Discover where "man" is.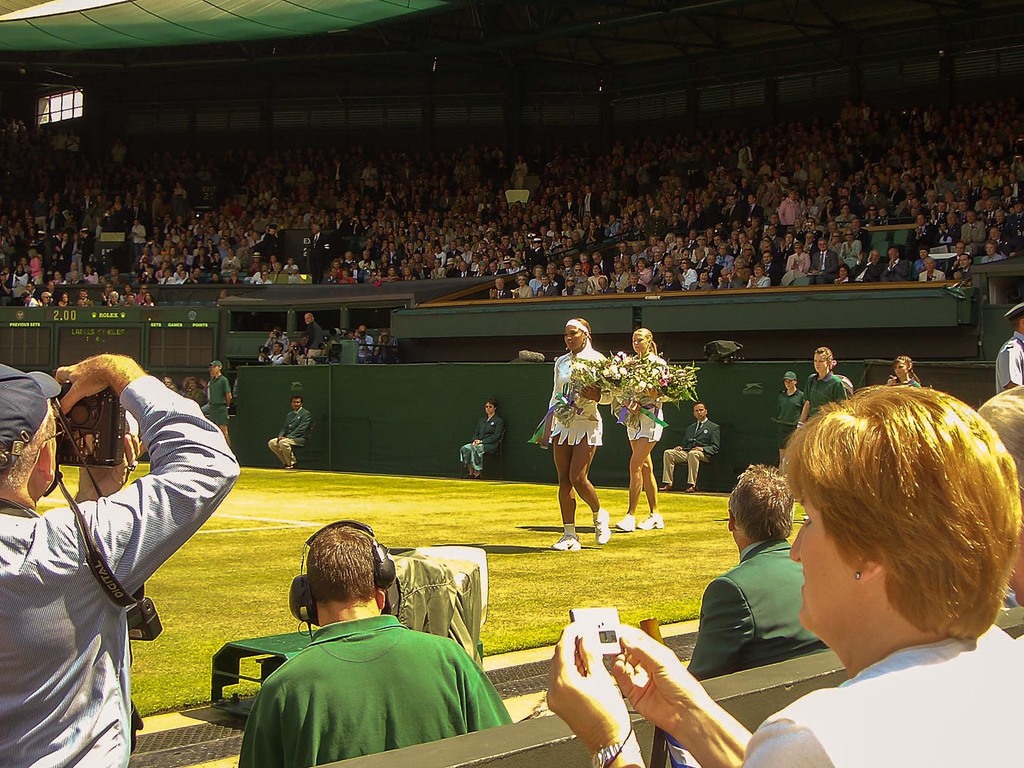
Discovered at (x1=657, y1=404, x2=721, y2=495).
